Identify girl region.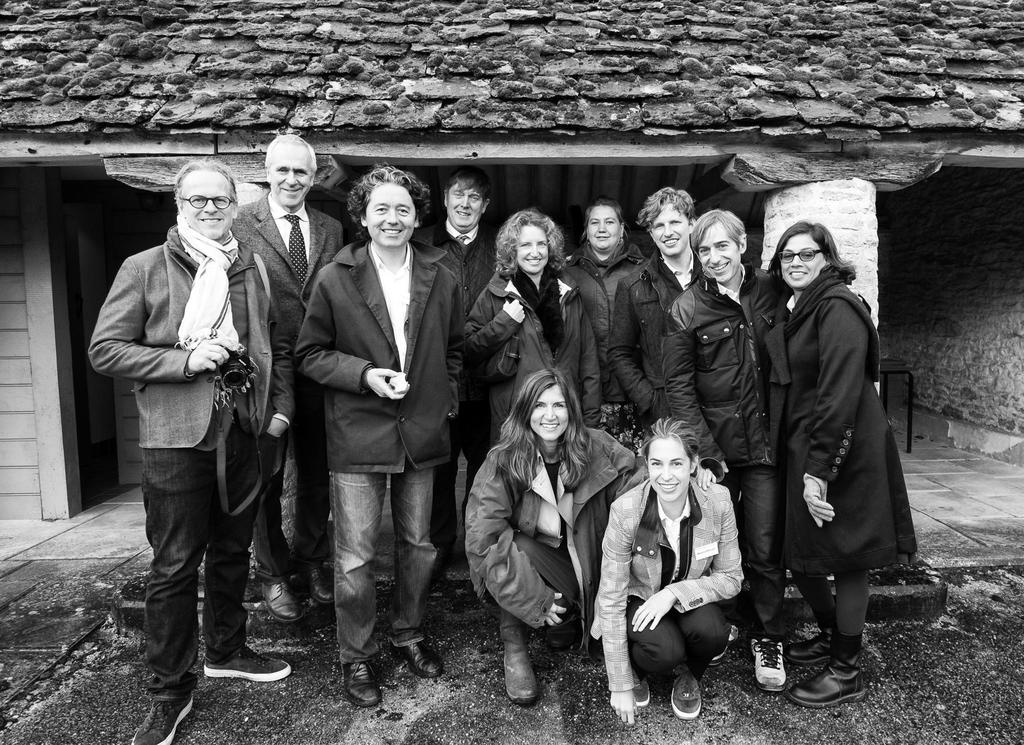
Region: rect(781, 222, 915, 706).
